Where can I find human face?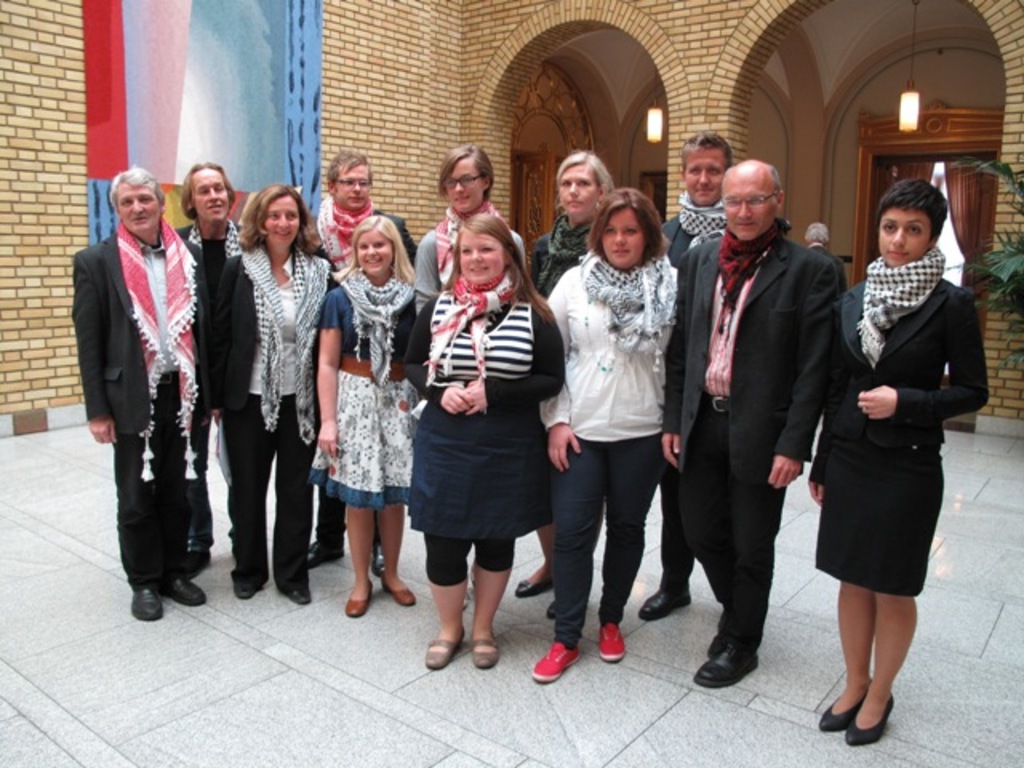
You can find it at crop(877, 206, 936, 267).
